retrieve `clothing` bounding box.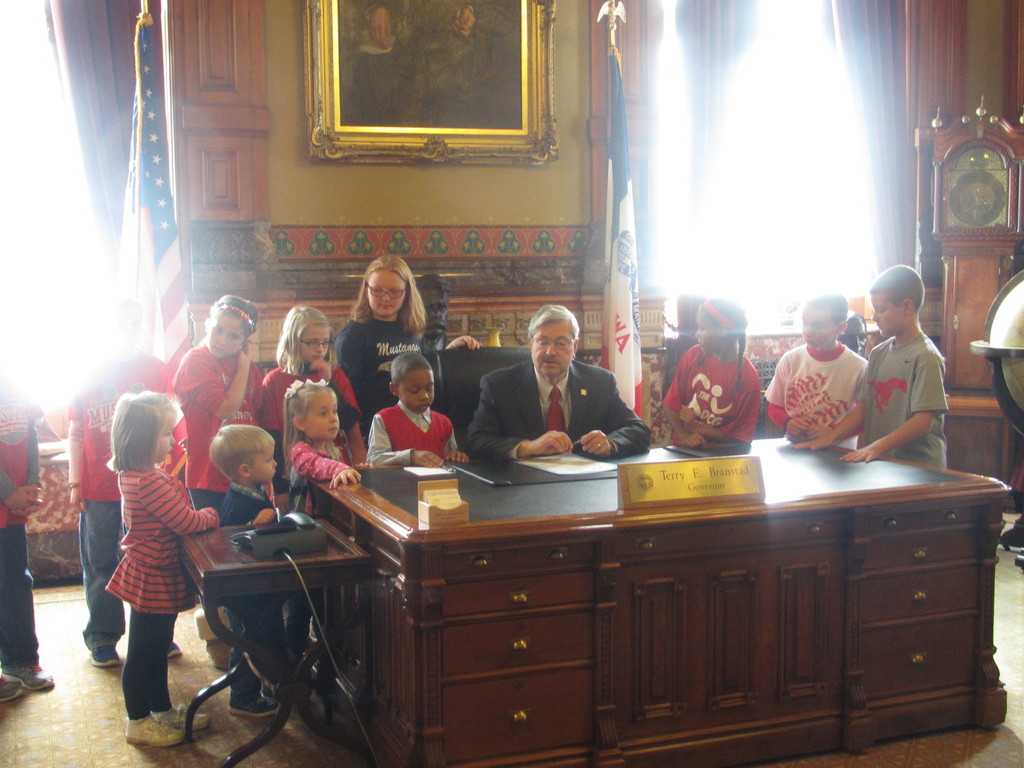
Bounding box: 222,483,263,520.
